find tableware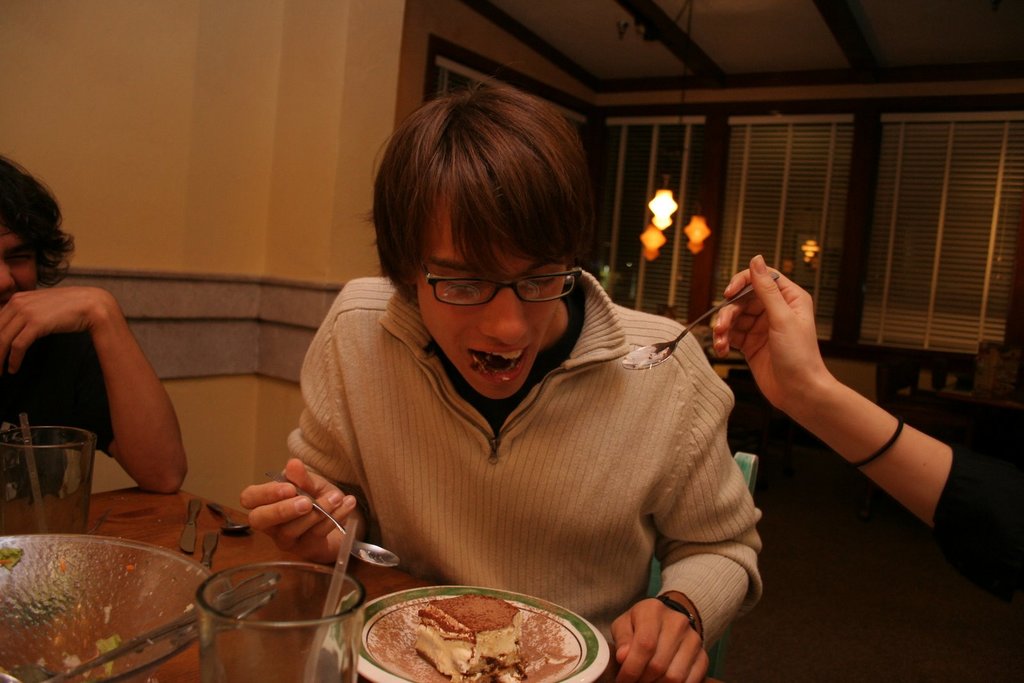
x1=0 y1=531 x2=239 y2=682
